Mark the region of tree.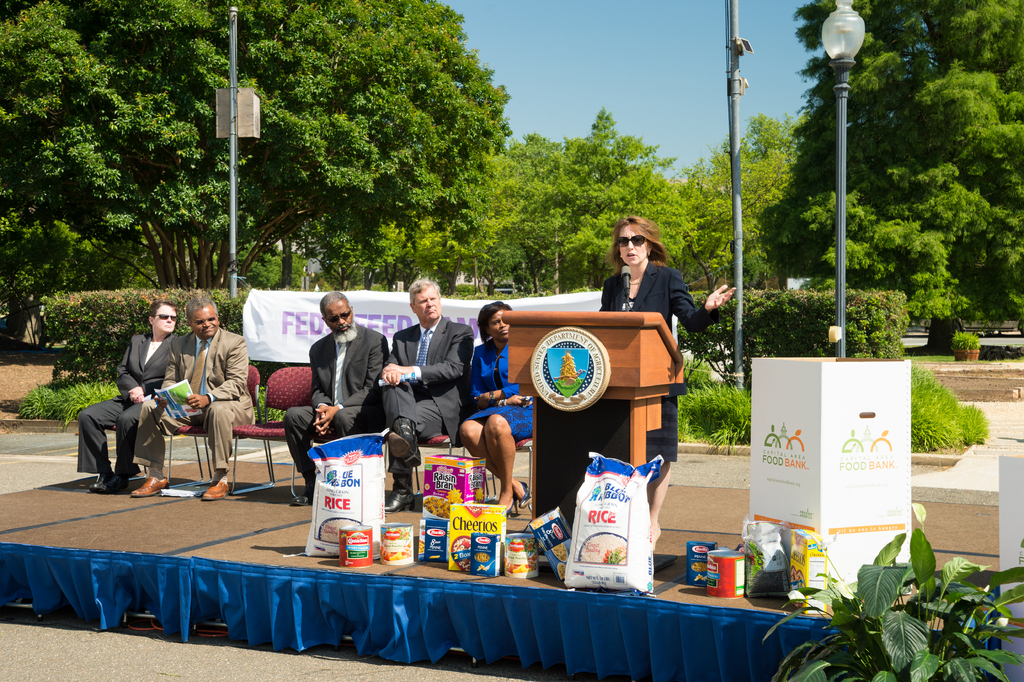
Region: select_region(893, 47, 1004, 356).
